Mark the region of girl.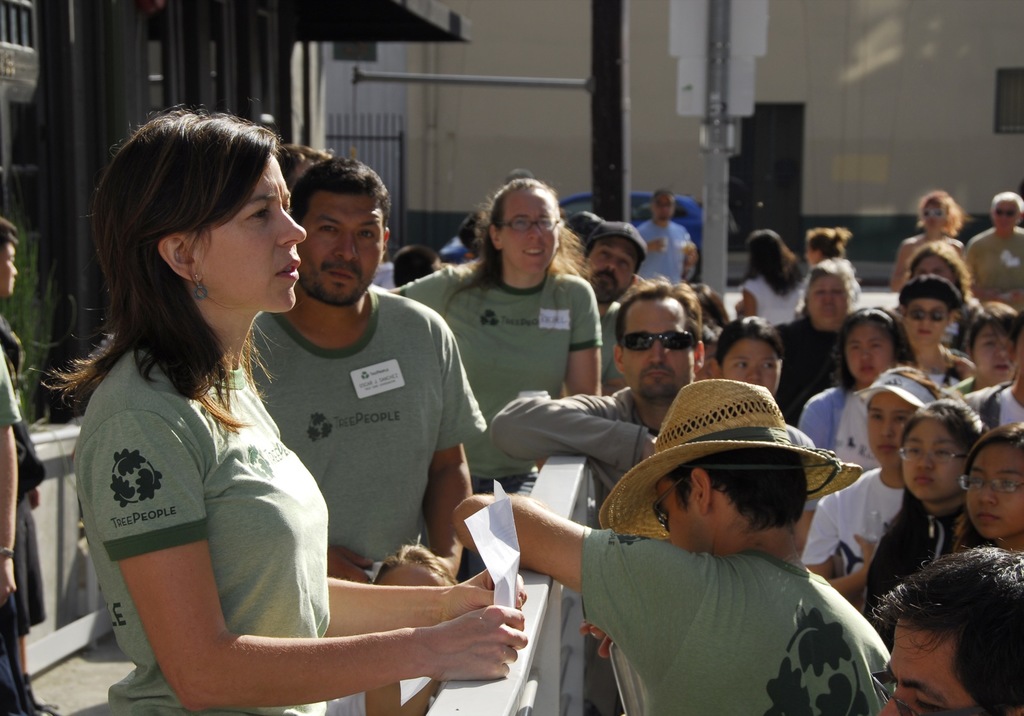
Region: [left=864, top=390, right=990, bottom=650].
